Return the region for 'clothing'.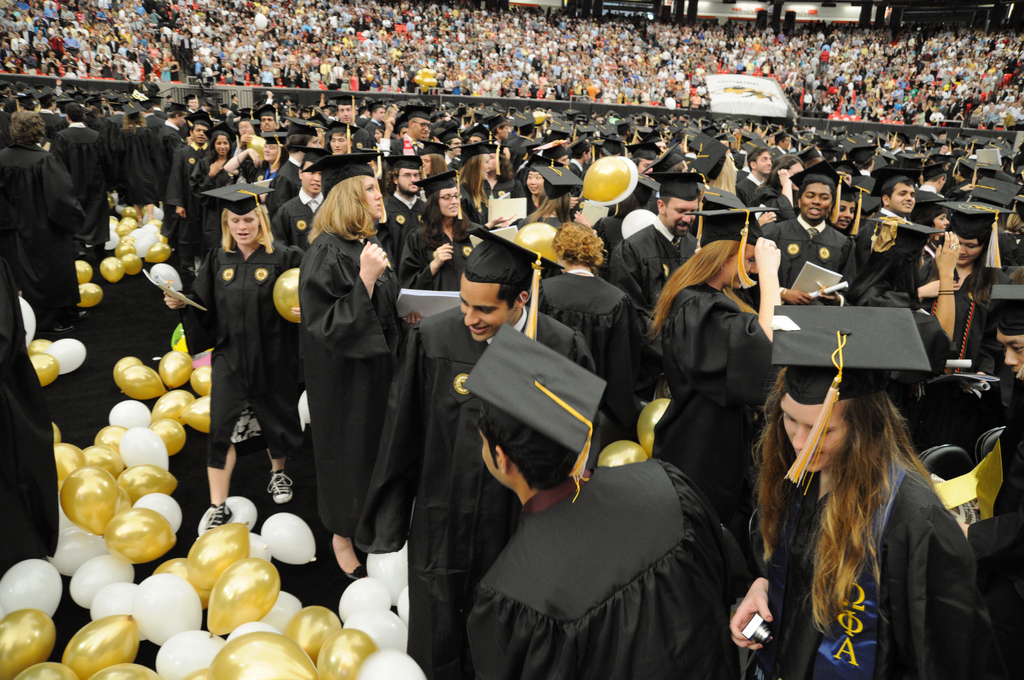
bbox(397, 213, 479, 287).
